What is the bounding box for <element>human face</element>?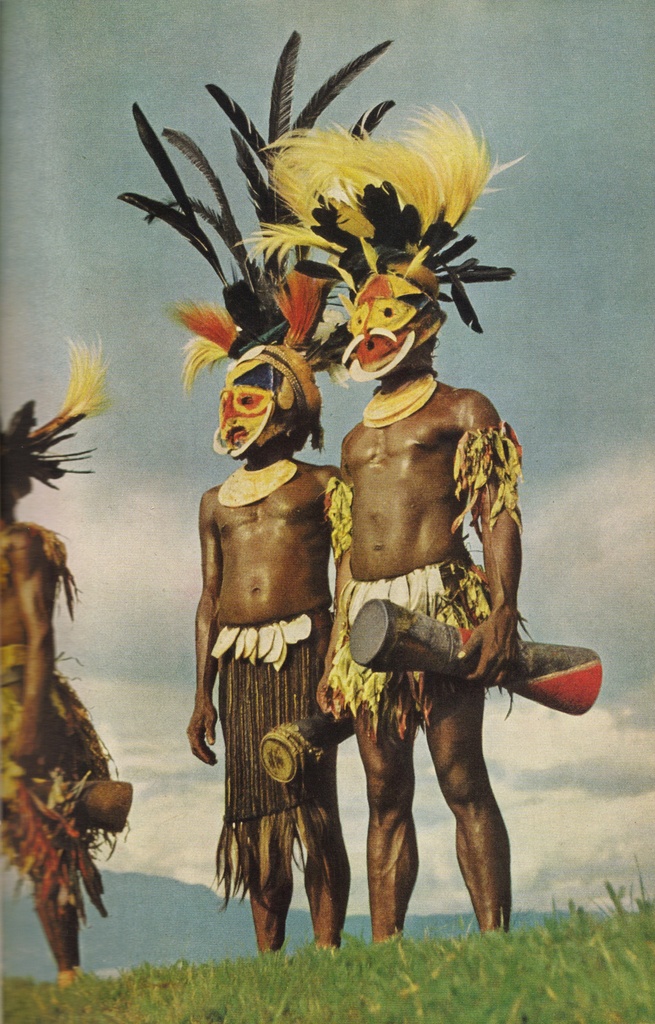
207,346,293,472.
